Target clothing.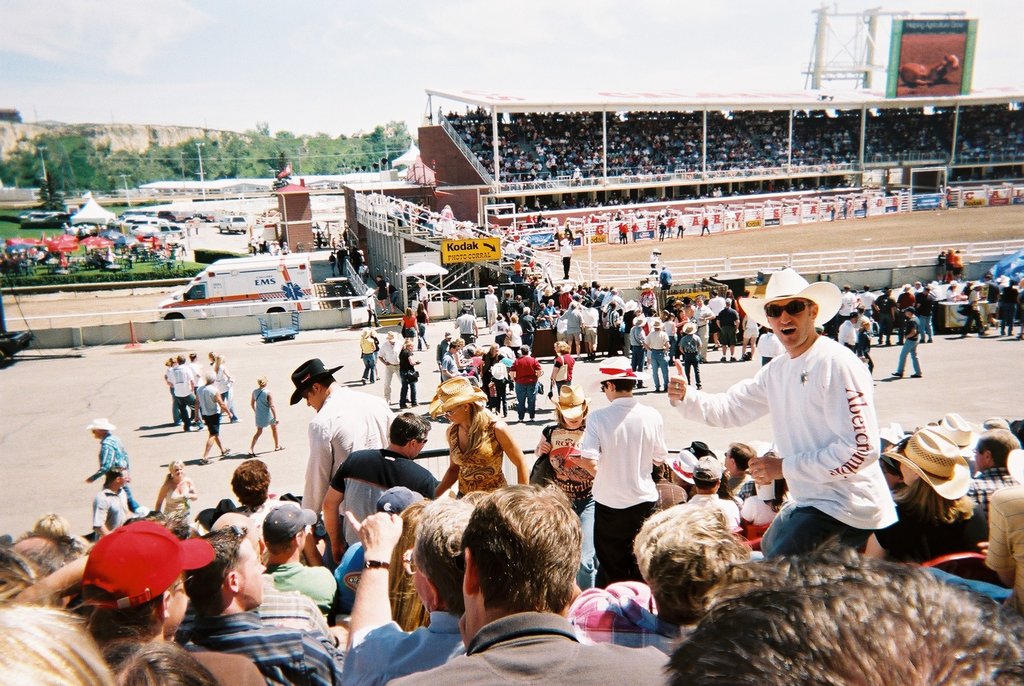
Target region: left=552, top=354, right=580, bottom=393.
